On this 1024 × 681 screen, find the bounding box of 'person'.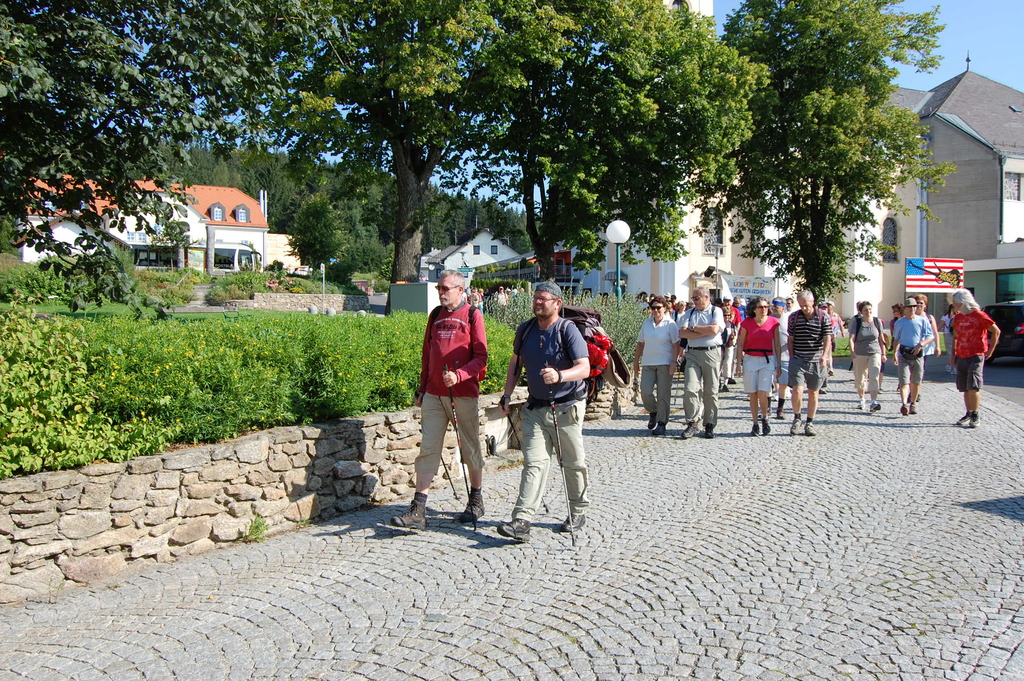
Bounding box: (415,261,493,526).
